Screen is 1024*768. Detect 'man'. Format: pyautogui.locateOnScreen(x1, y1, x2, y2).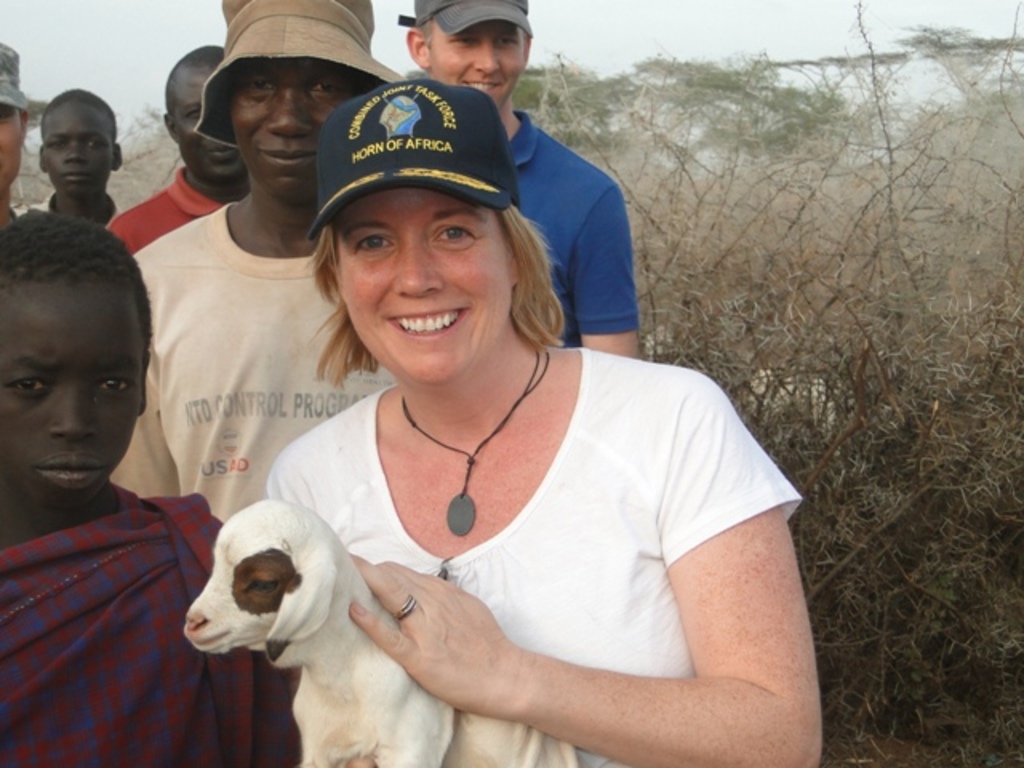
pyautogui.locateOnScreen(107, 46, 248, 256).
